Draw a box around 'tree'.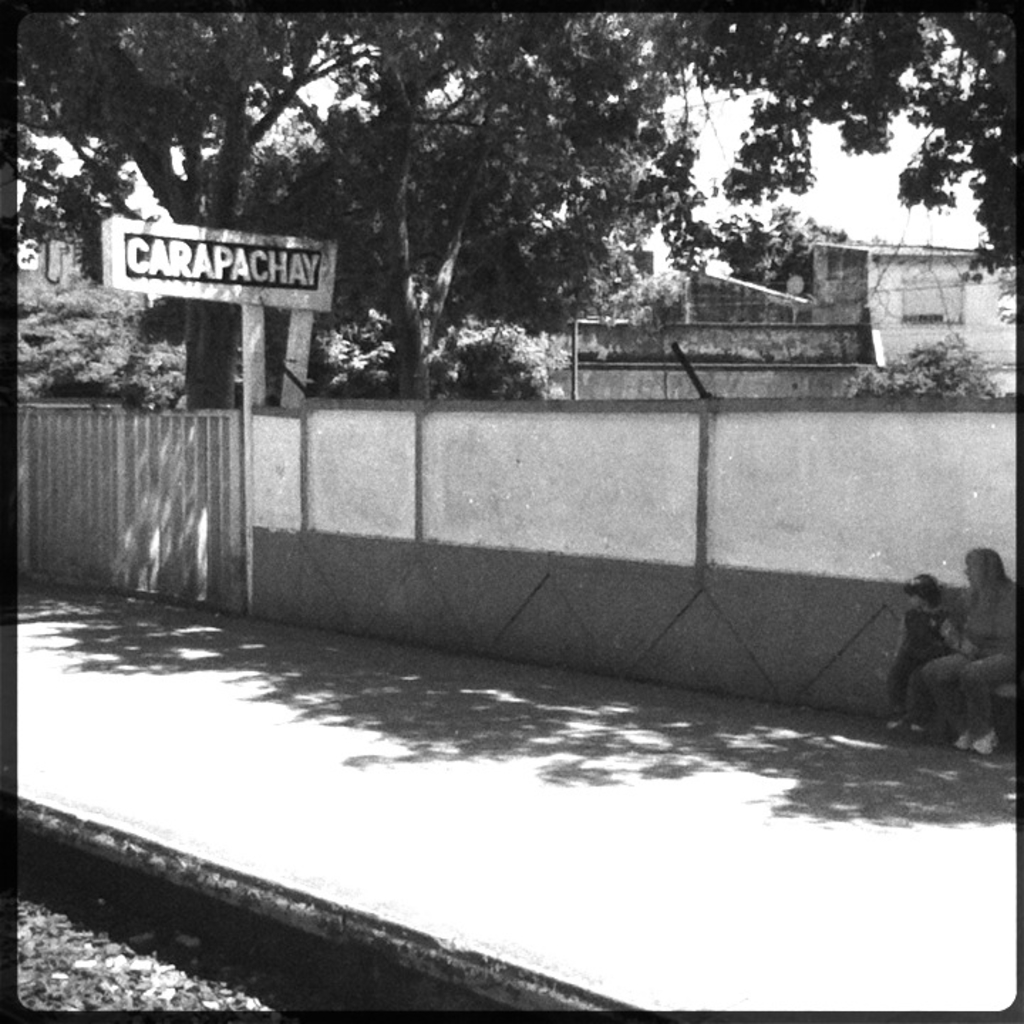
l=10, t=14, r=718, b=405.
